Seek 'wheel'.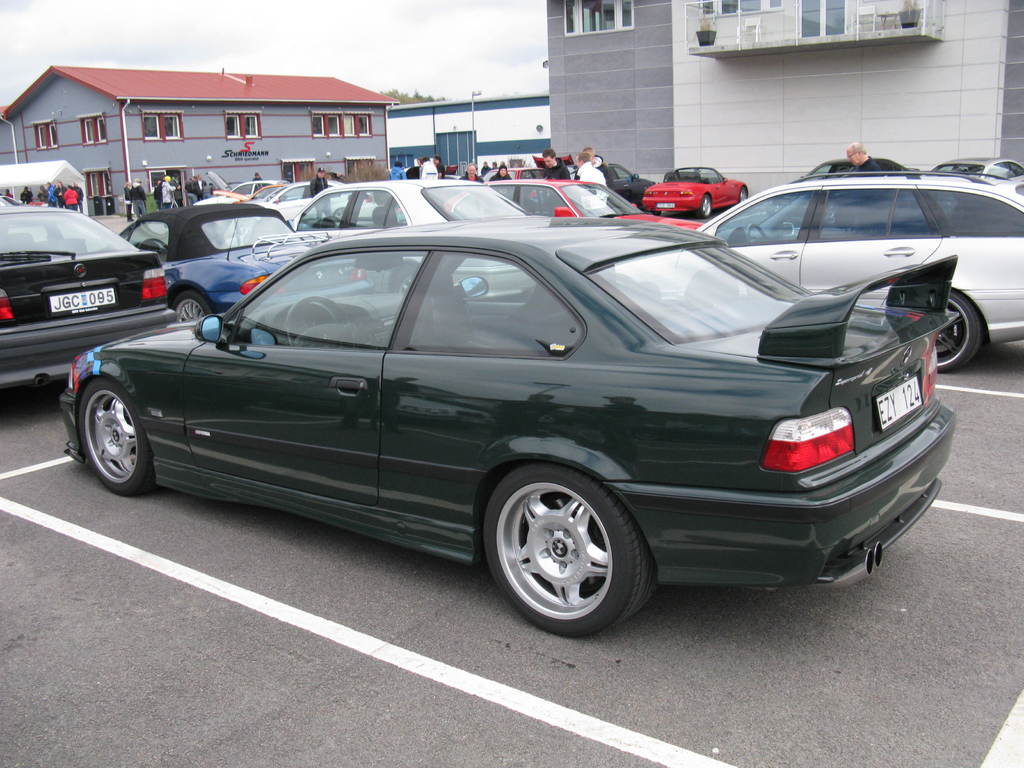
{"left": 737, "top": 188, "right": 748, "bottom": 205}.
